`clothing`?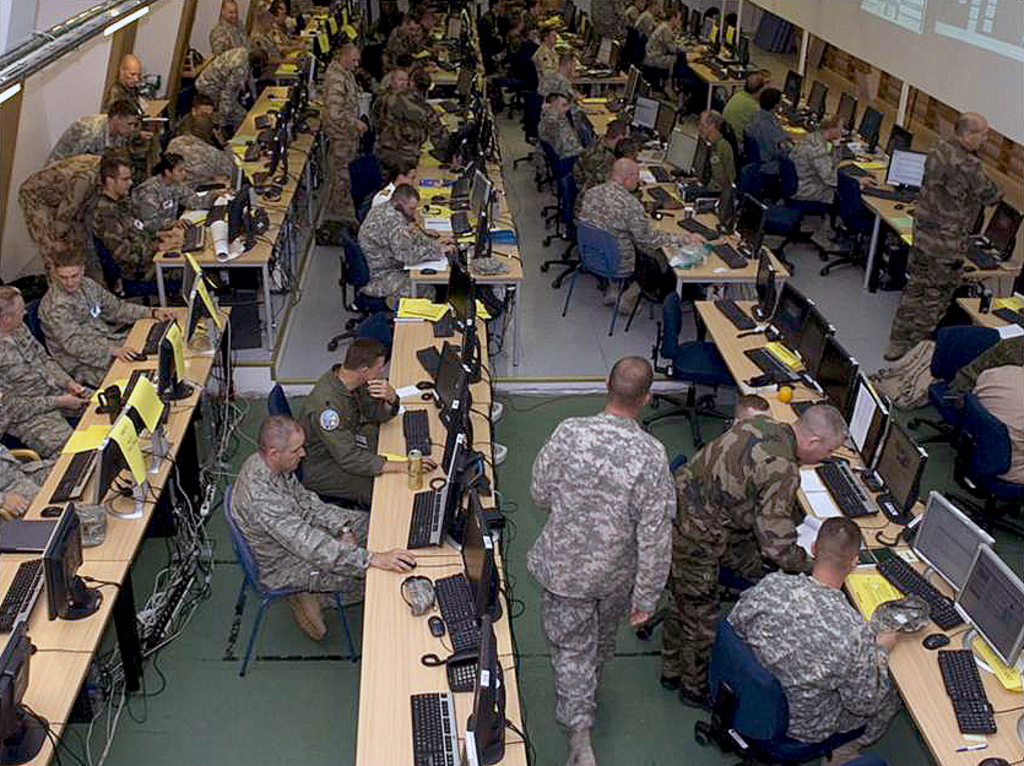
BBox(731, 70, 754, 137)
